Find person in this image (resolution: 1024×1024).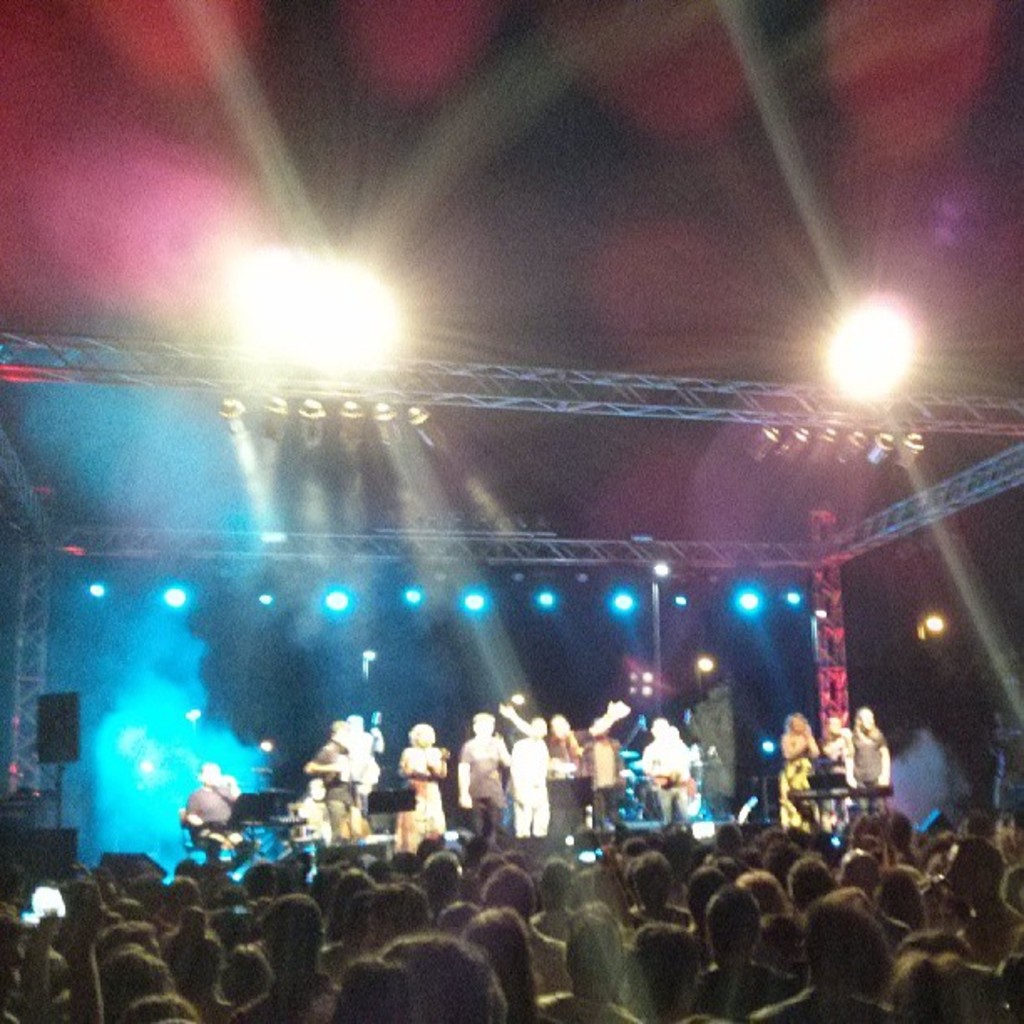
crop(398, 726, 457, 840).
